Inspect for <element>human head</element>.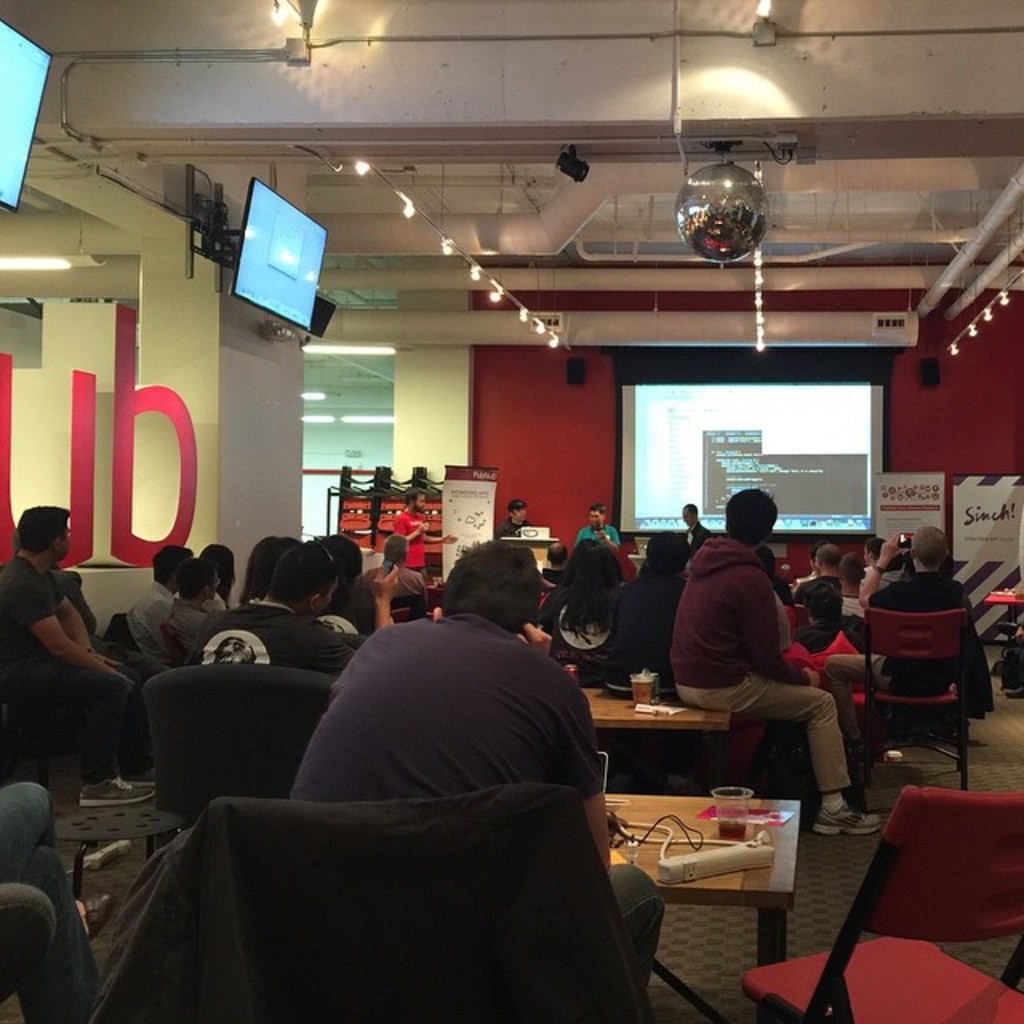
Inspection: select_region(680, 501, 698, 528).
